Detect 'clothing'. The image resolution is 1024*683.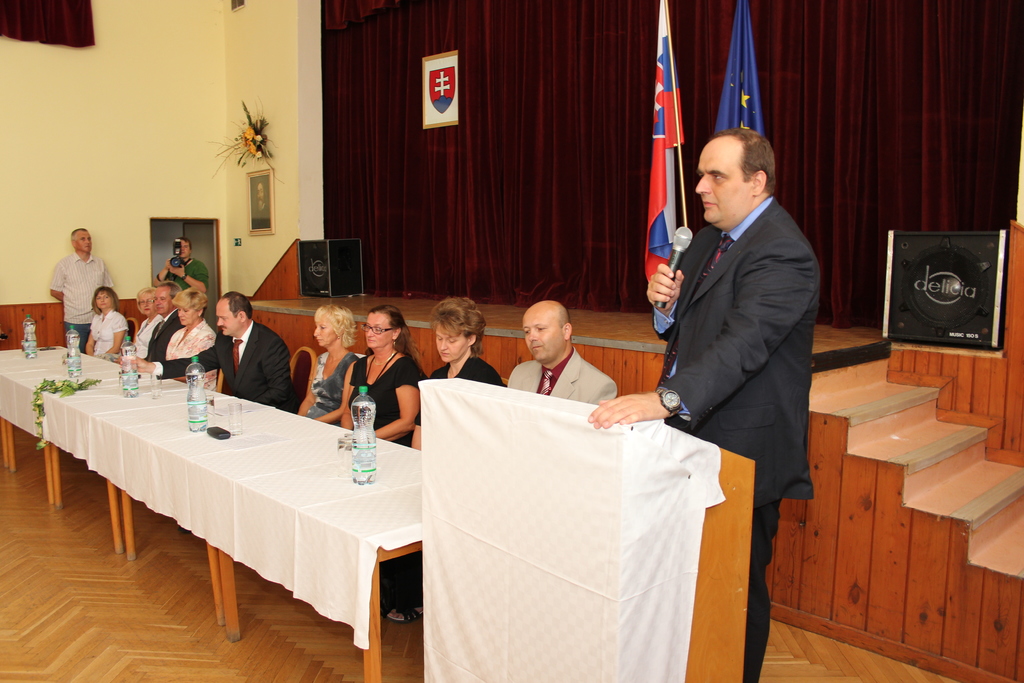
339,352,422,447.
